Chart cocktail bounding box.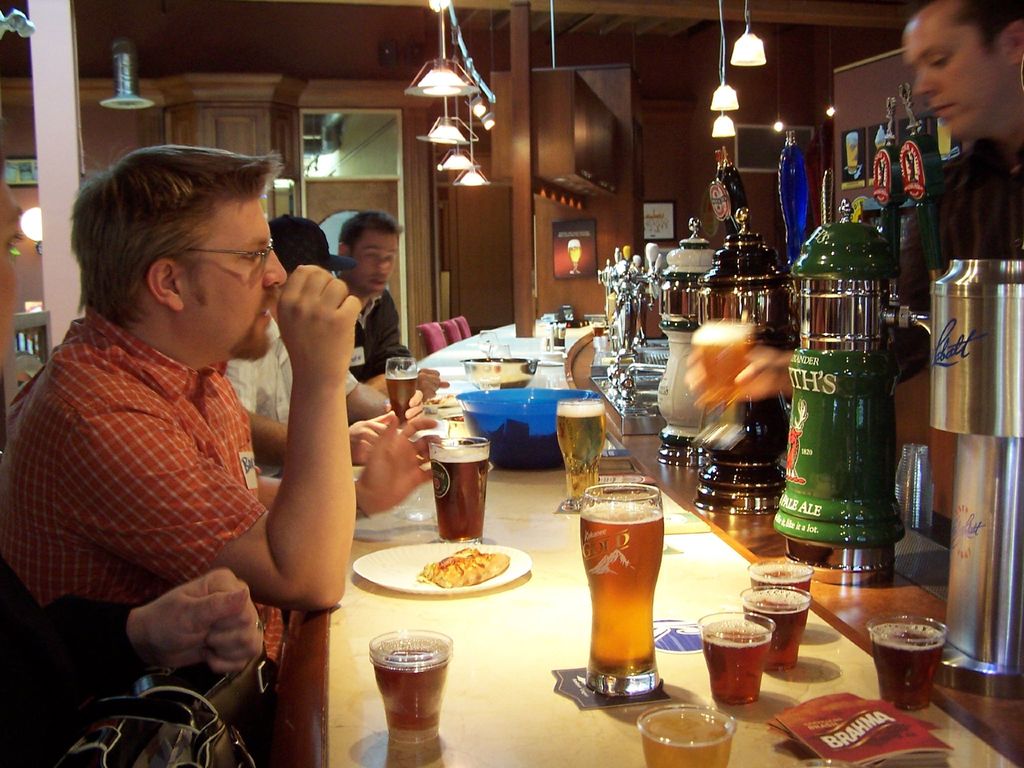
Charted: crop(577, 481, 664, 698).
